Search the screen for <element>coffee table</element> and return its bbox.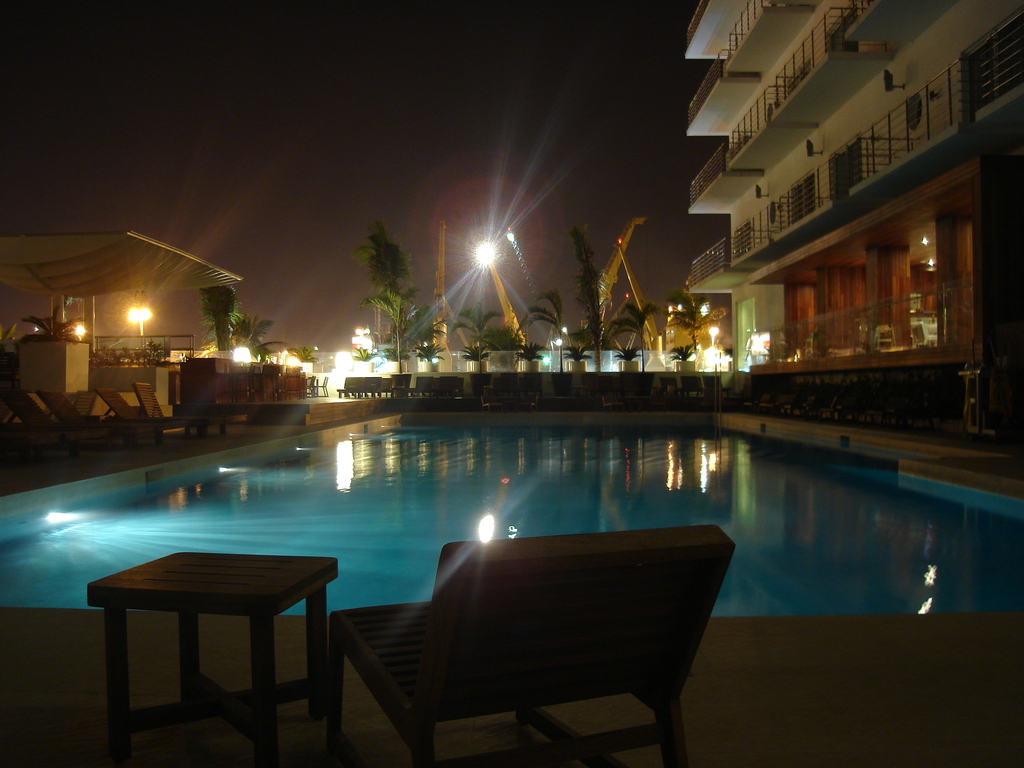
Found: x1=84 y1=554 x2=352 y2=747.
